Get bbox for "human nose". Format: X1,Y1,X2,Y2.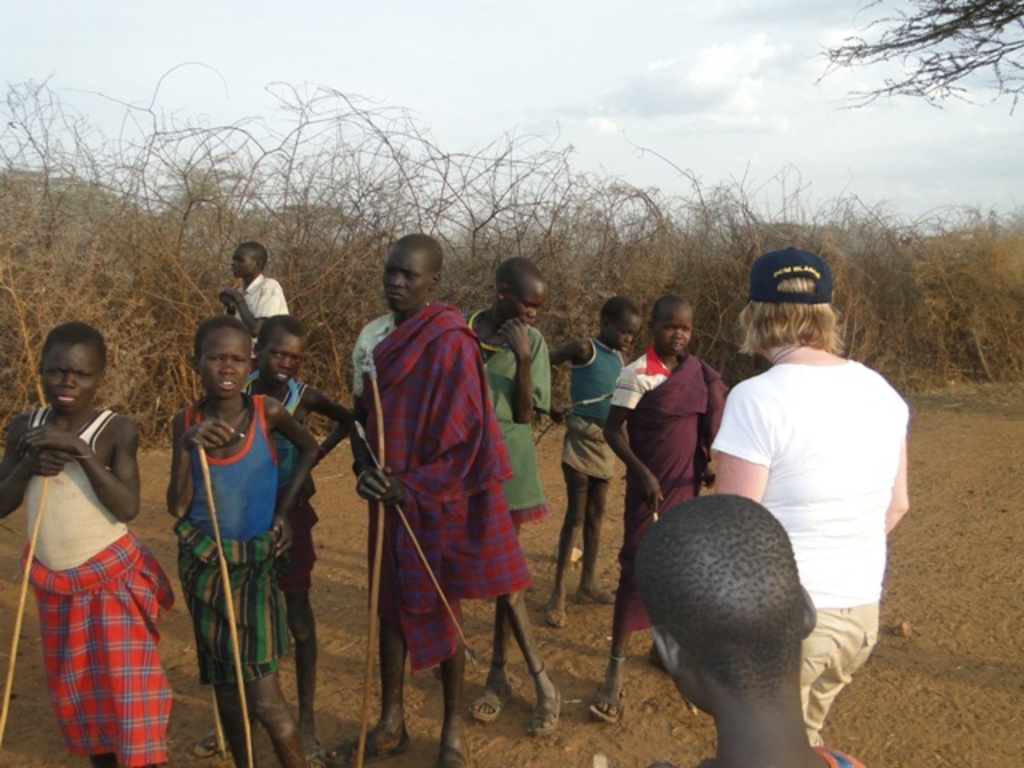
525,307,538,320.
